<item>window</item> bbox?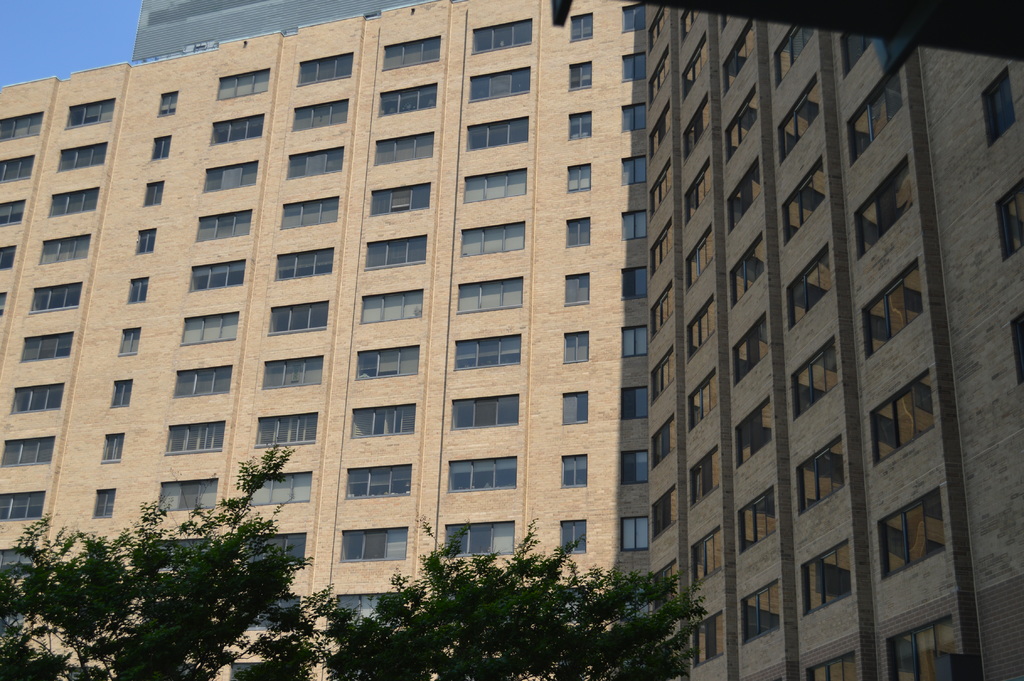
bbox=[133, 176, 166, 208]
